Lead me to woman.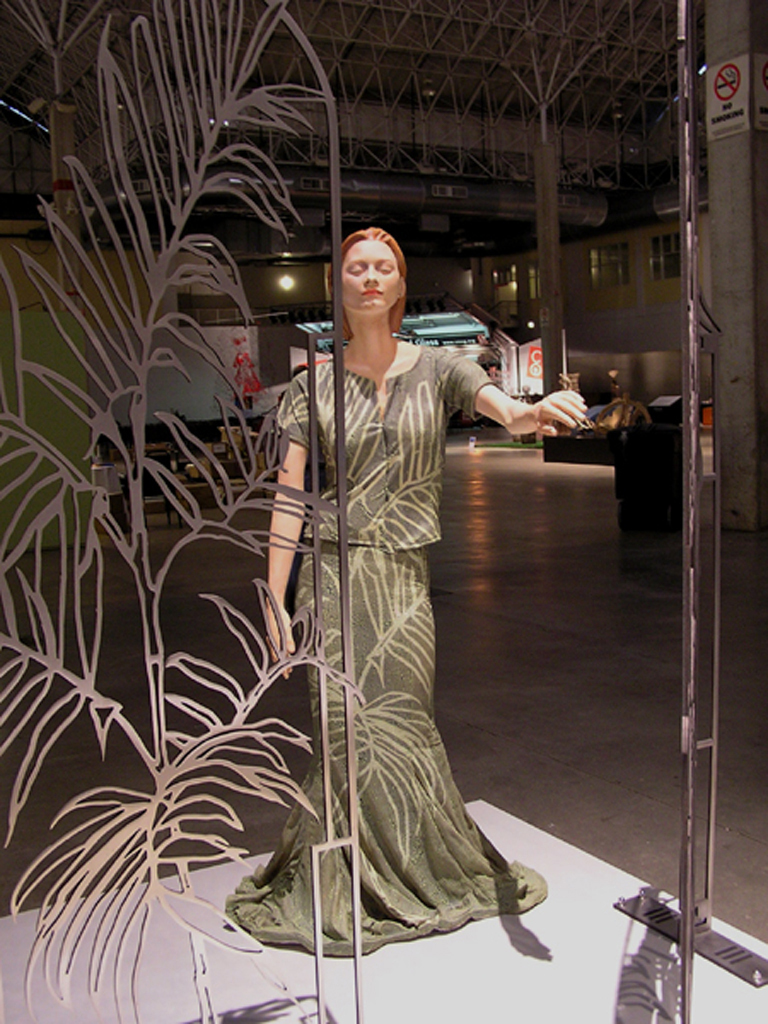
Lead to {"left": 210, "top": 232, "right": 590, "bottom": 970}.
